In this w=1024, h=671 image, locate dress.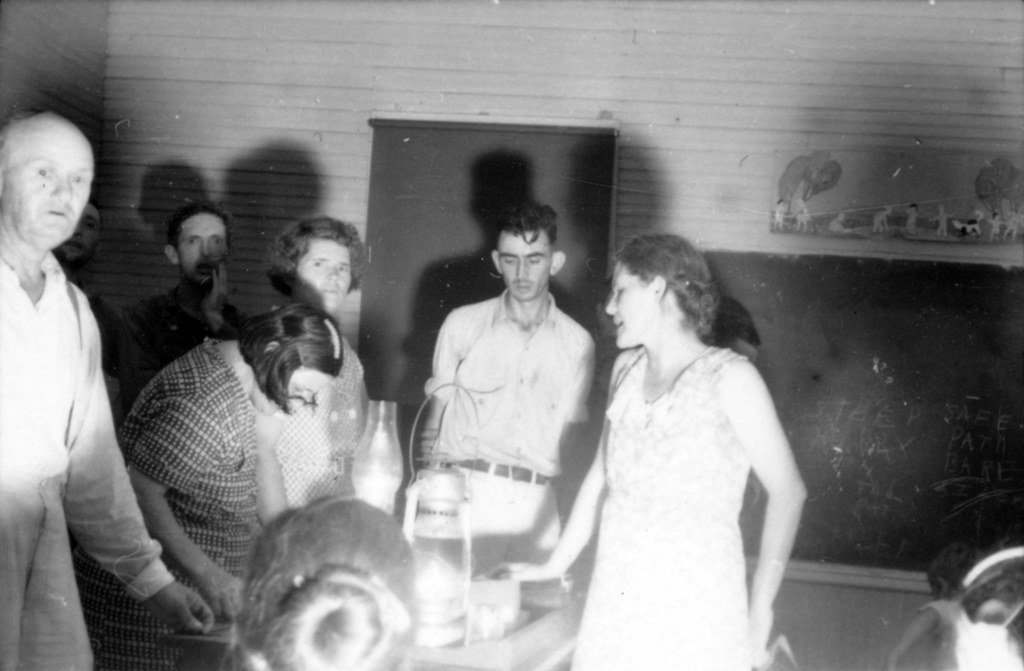
Bounding box: (x1=73, y1=335, x2=268, y2=670).
